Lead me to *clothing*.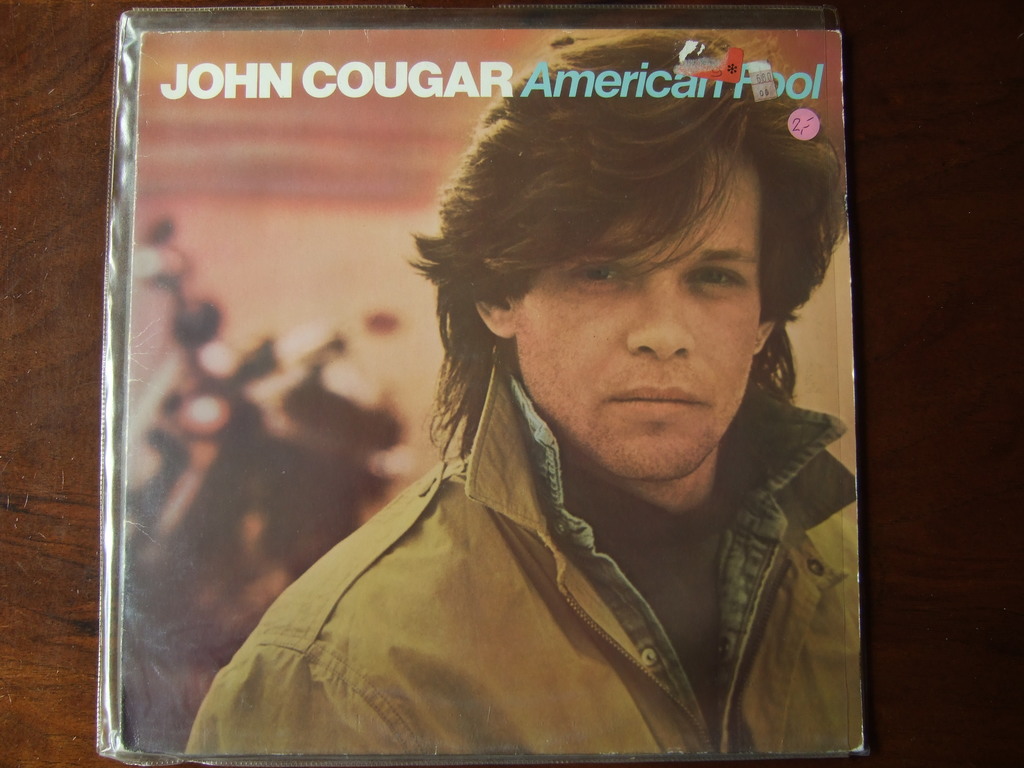
Lead to left=136, top=365, right=891, bottom=767.
